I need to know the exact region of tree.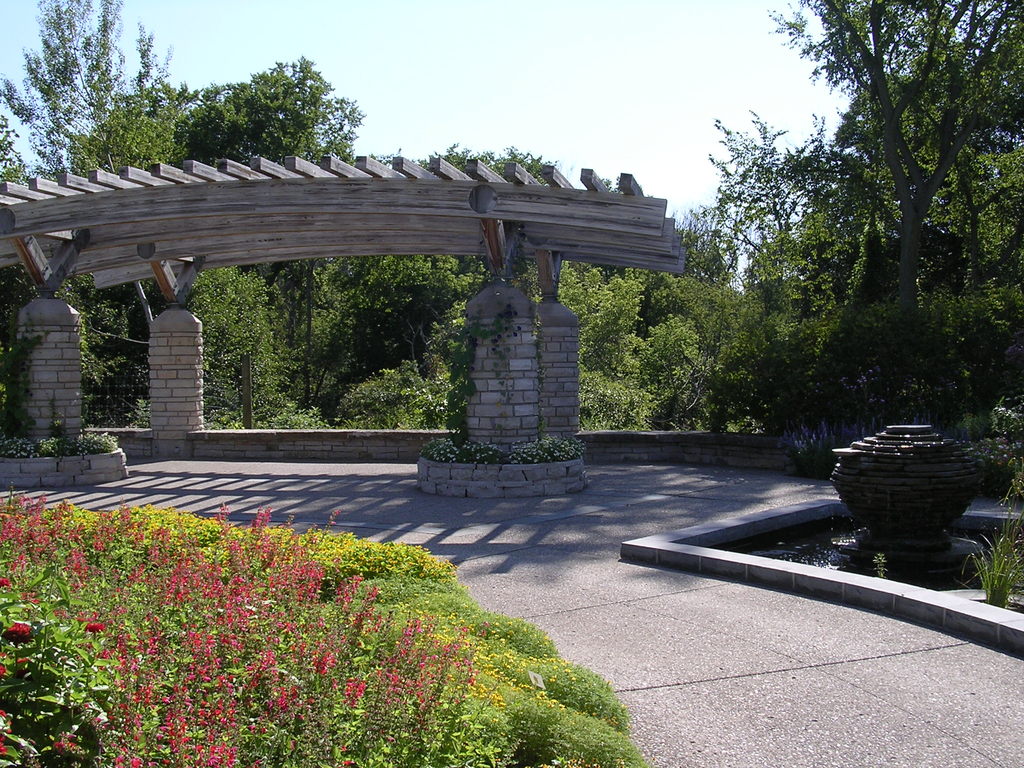
Region: bbox=(0, 0, 179, 383).
